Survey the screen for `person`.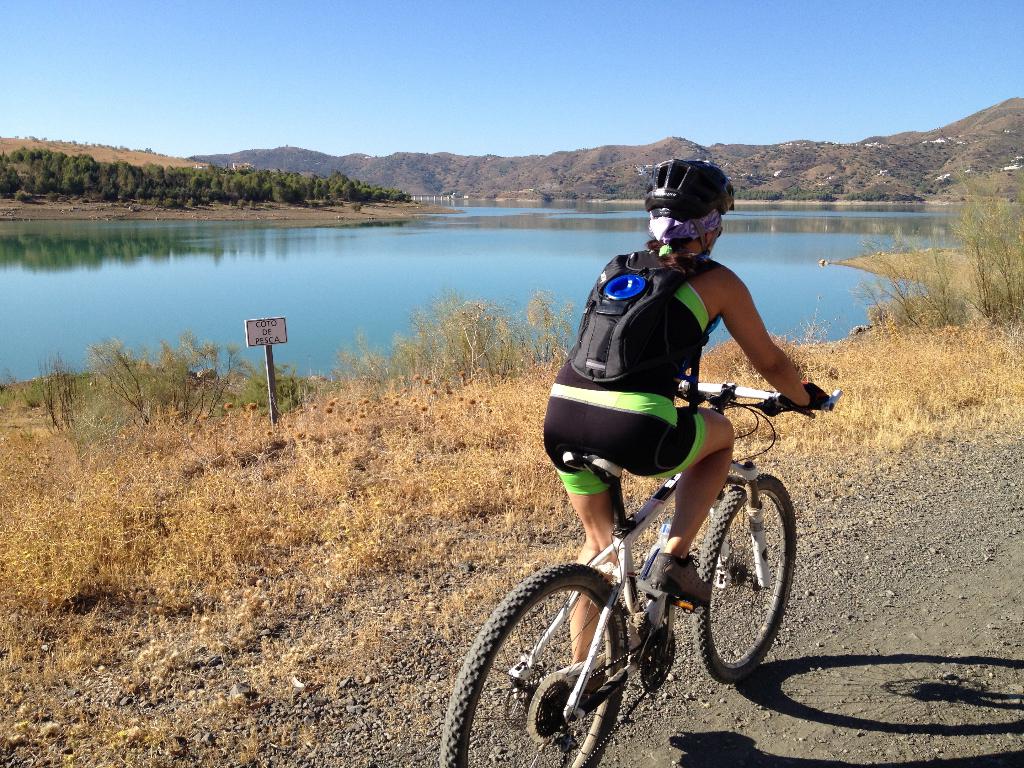
Survey found: [x1=546, y1=179, x2=808, y2=659].
